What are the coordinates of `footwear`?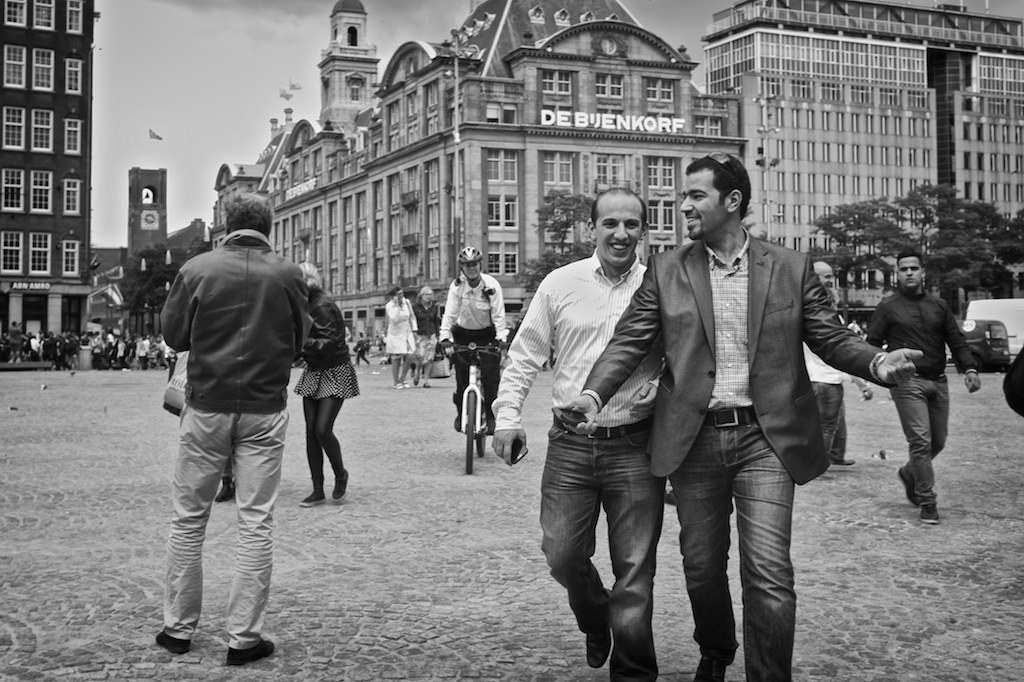
<box>214,477,237,505</box>.
